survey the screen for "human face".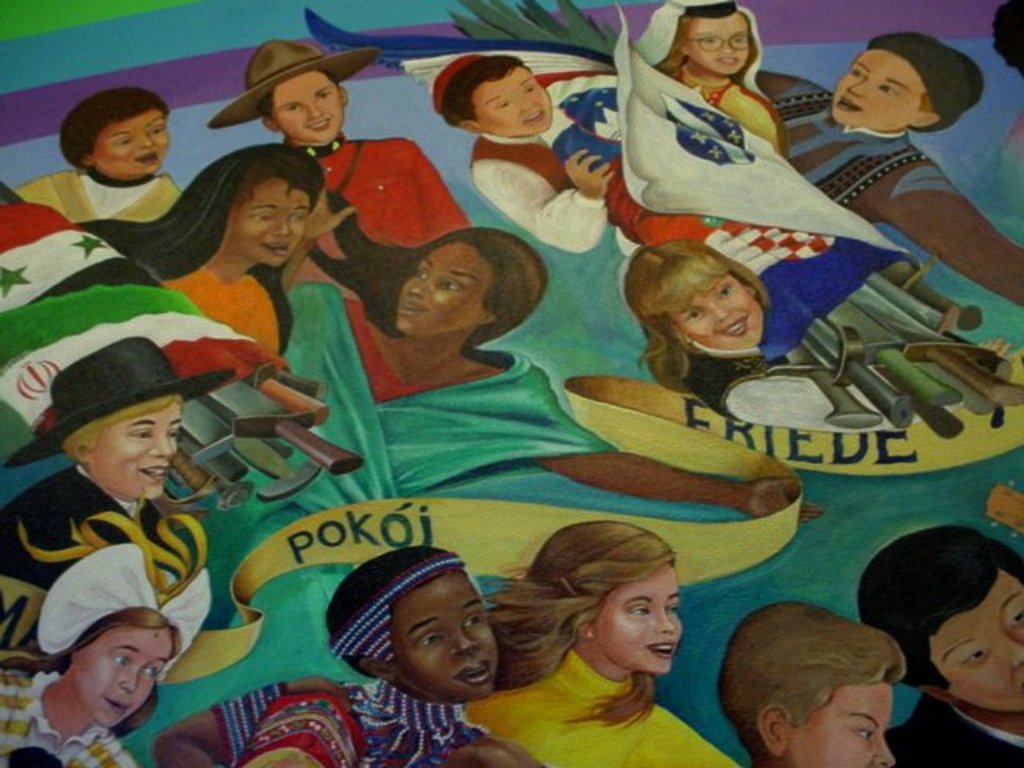
Survey found: [x1=394, y1=571, x2=499, y2=698].
